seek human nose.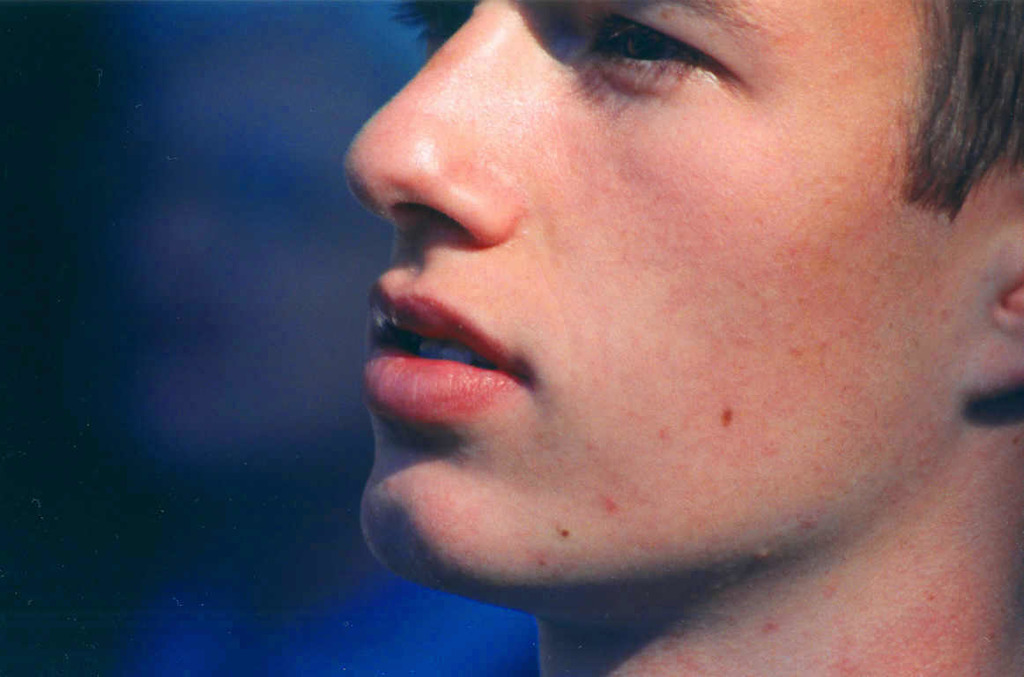
bbox=(334, 0, 503, 237).
